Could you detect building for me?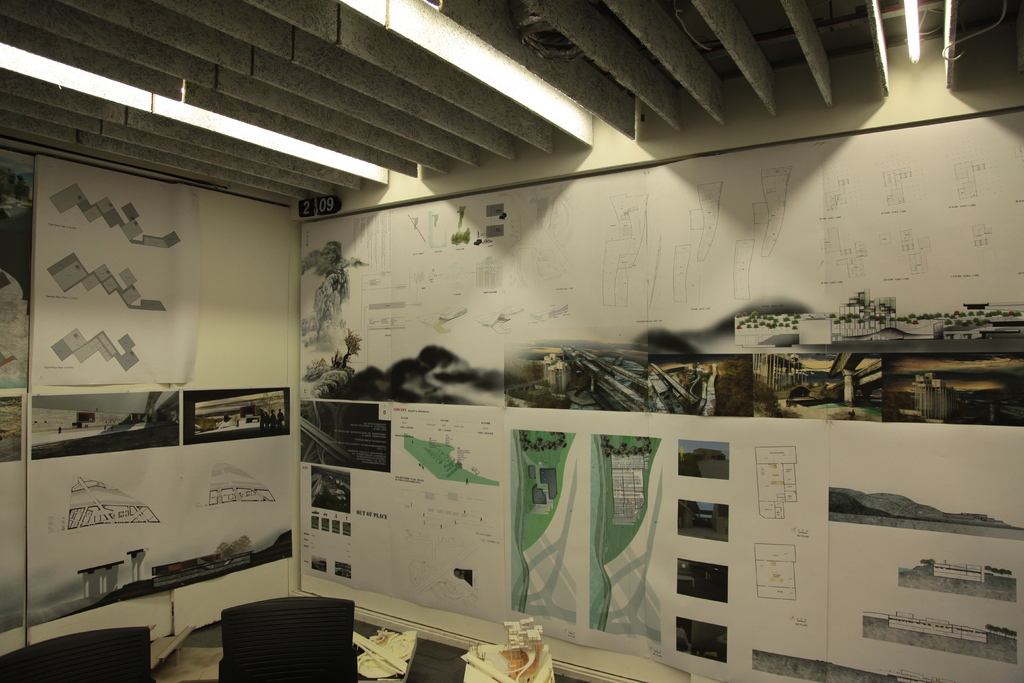
Detection result: l=4, t=0, r=1020, b=679.
